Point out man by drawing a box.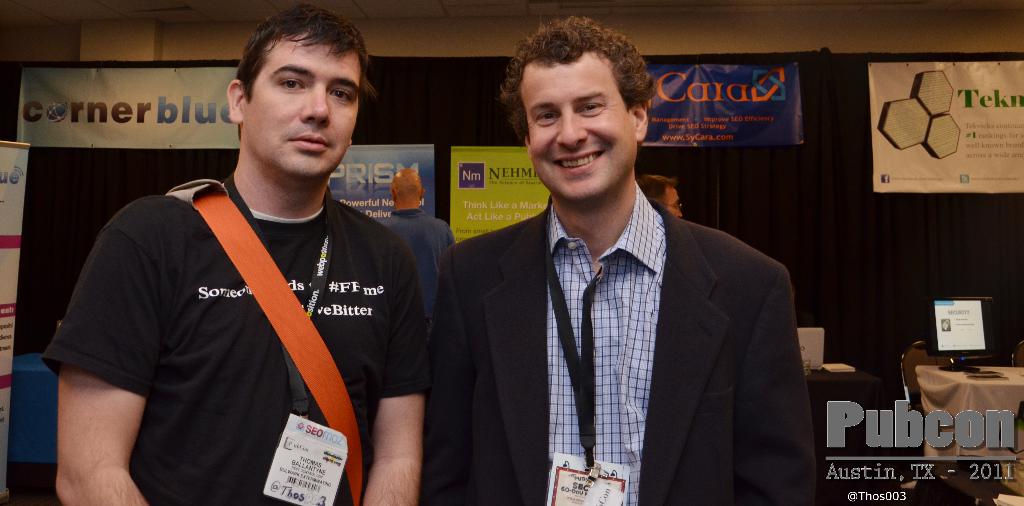
box(426, 88, 821, 501).
